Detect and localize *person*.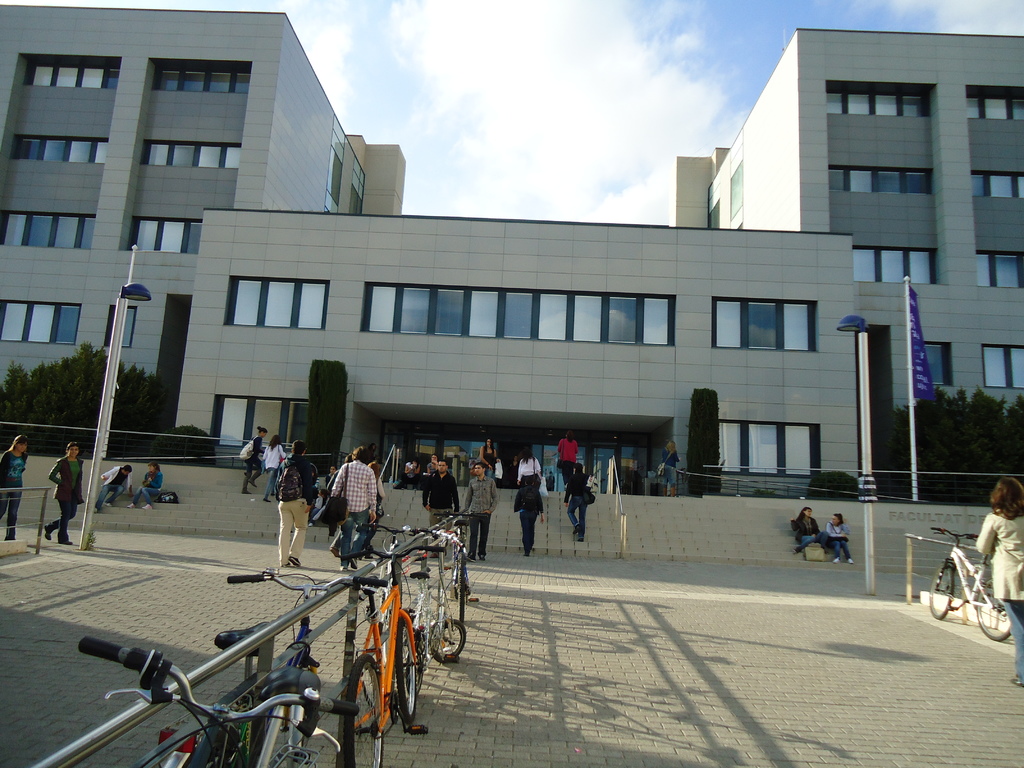
Localized at 427:452:447:471.
